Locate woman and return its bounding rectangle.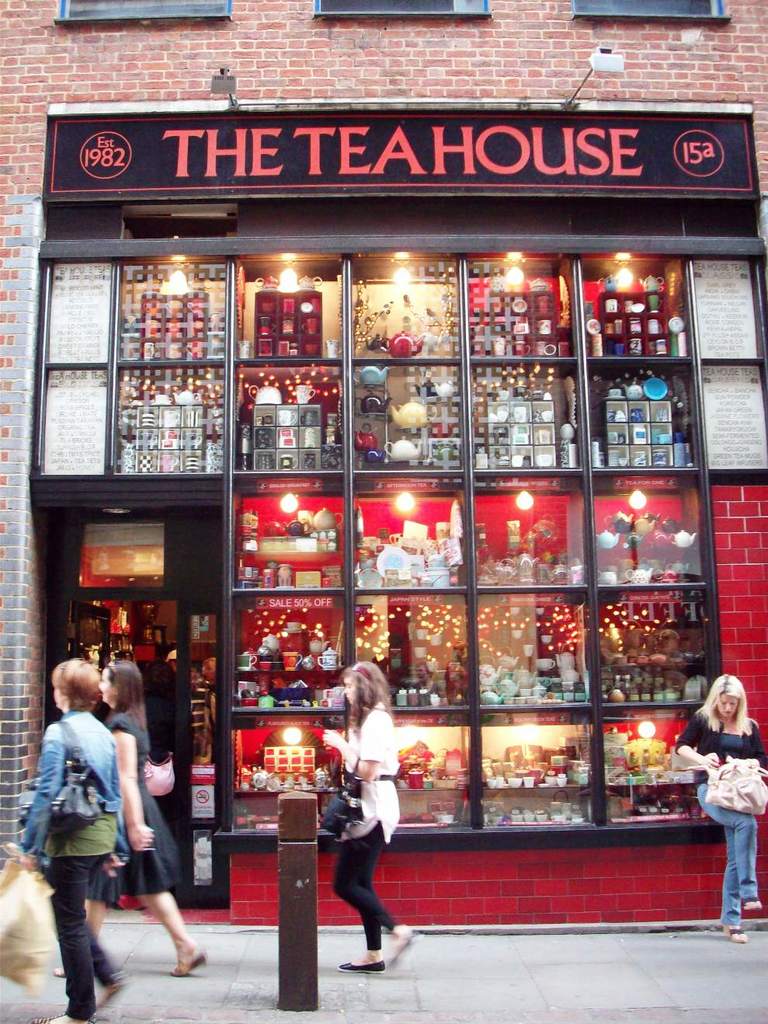
(18,660,132,1023).
